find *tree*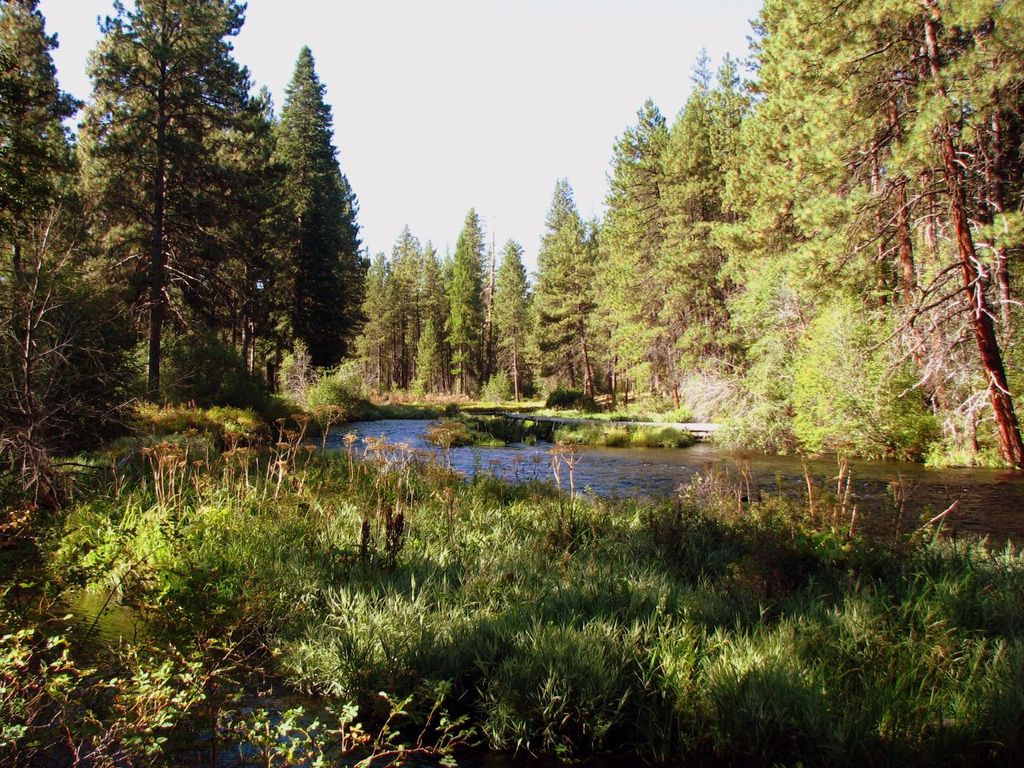
[76,0,276,412]
